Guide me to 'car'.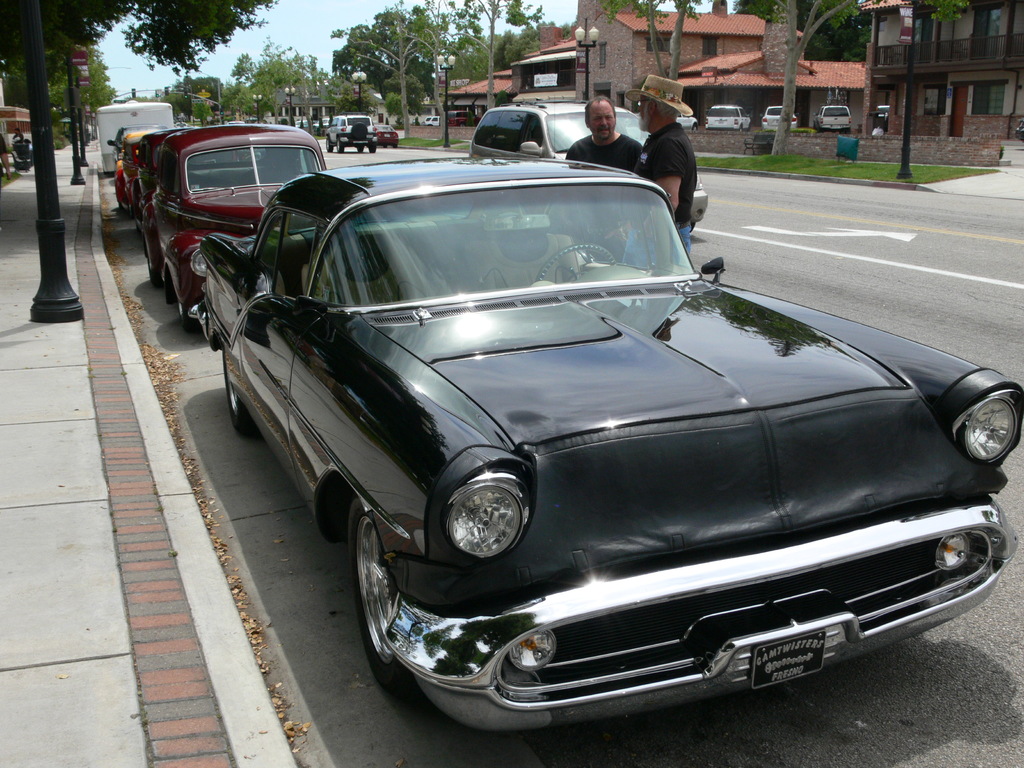
Guidance: crop(420, 115, 442, 127).
